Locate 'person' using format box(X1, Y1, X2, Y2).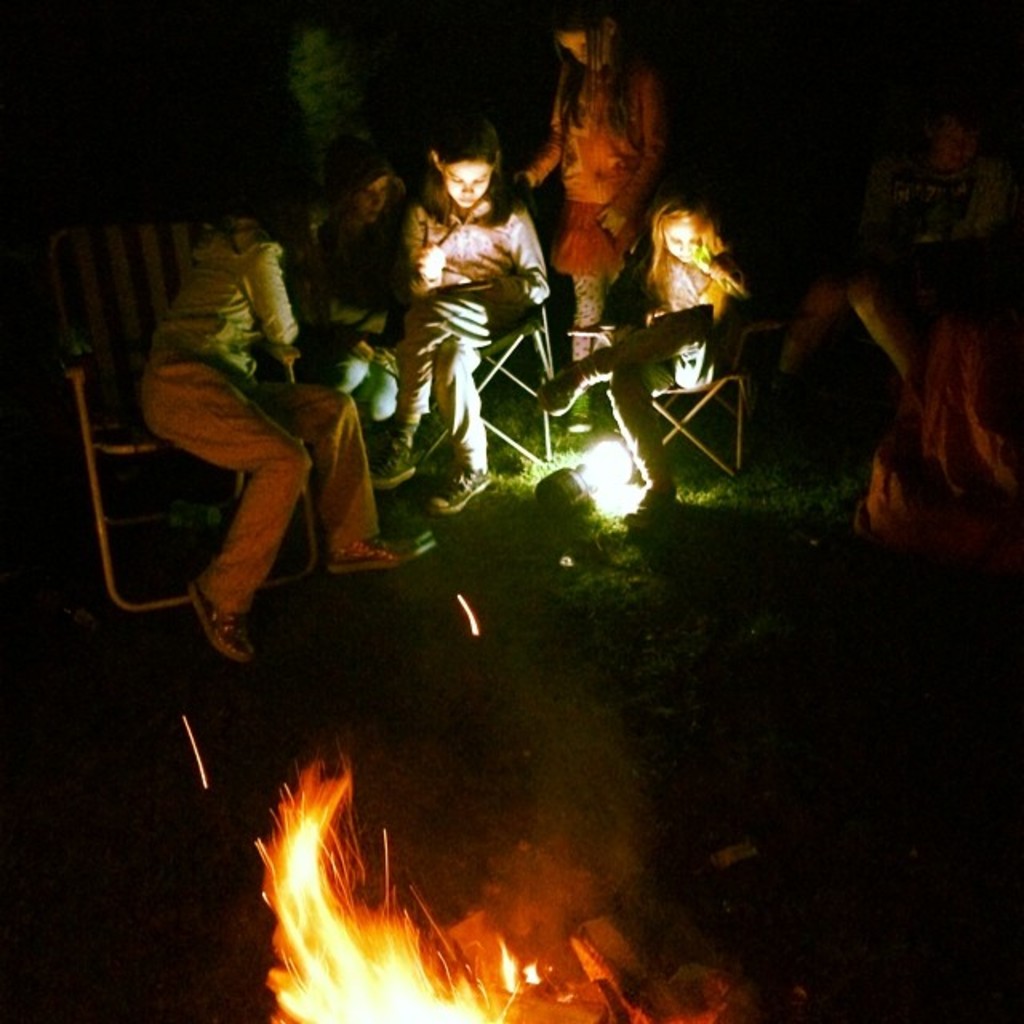
box(514, 0, 672, 453).
